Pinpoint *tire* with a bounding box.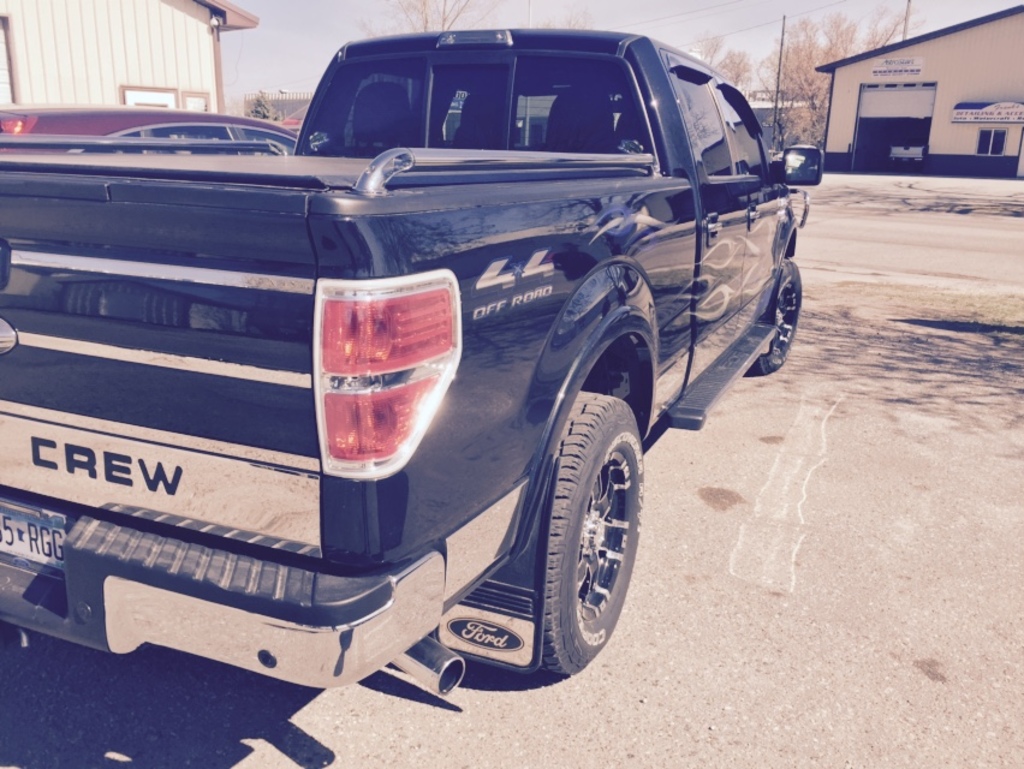
box(751, 258, 802, 375).
